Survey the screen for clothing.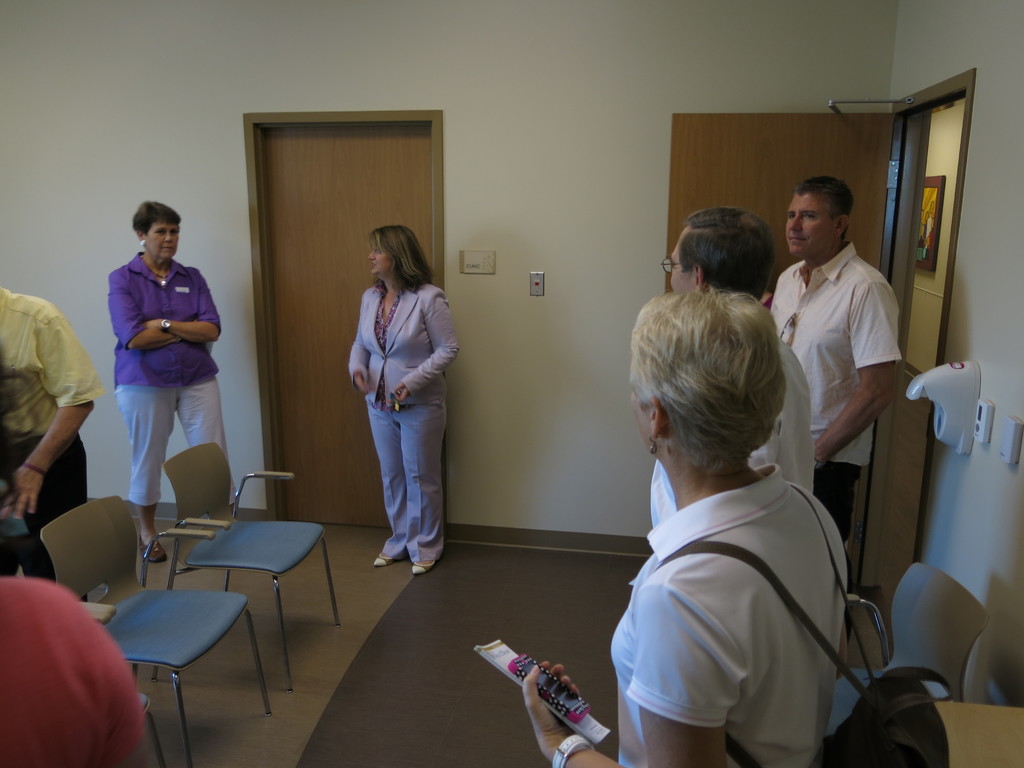
Survey found: x1=765, y1=236, x2=909, y2=542.
